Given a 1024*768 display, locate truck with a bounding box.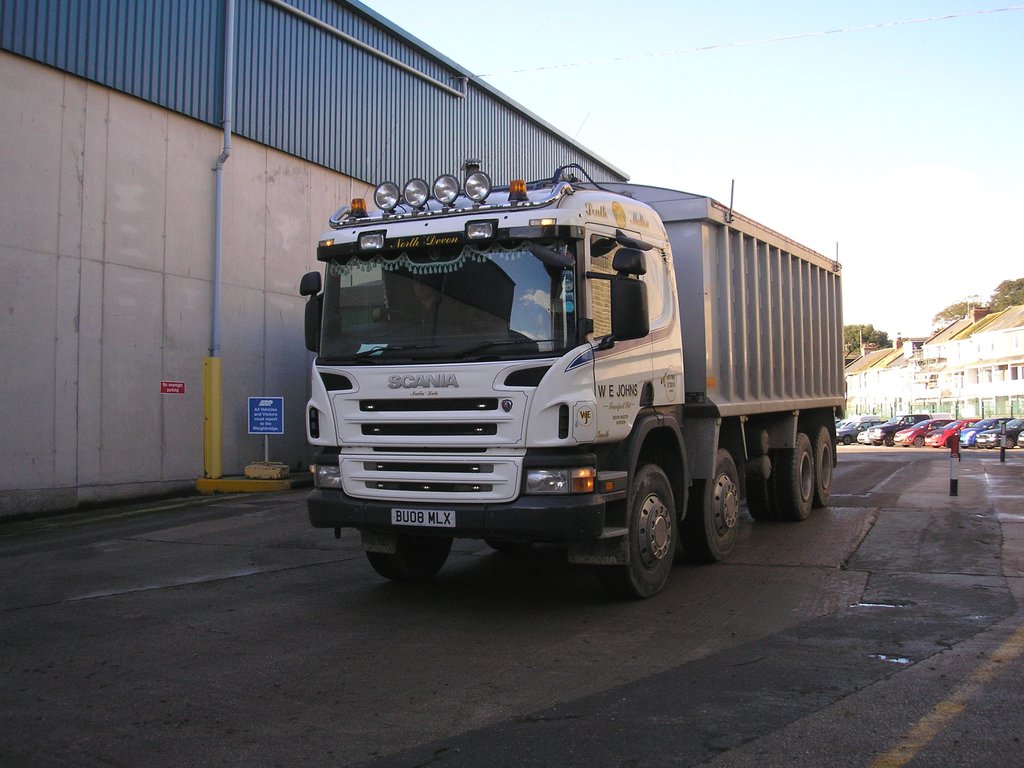
Located: 296, 150, 852, 609.
